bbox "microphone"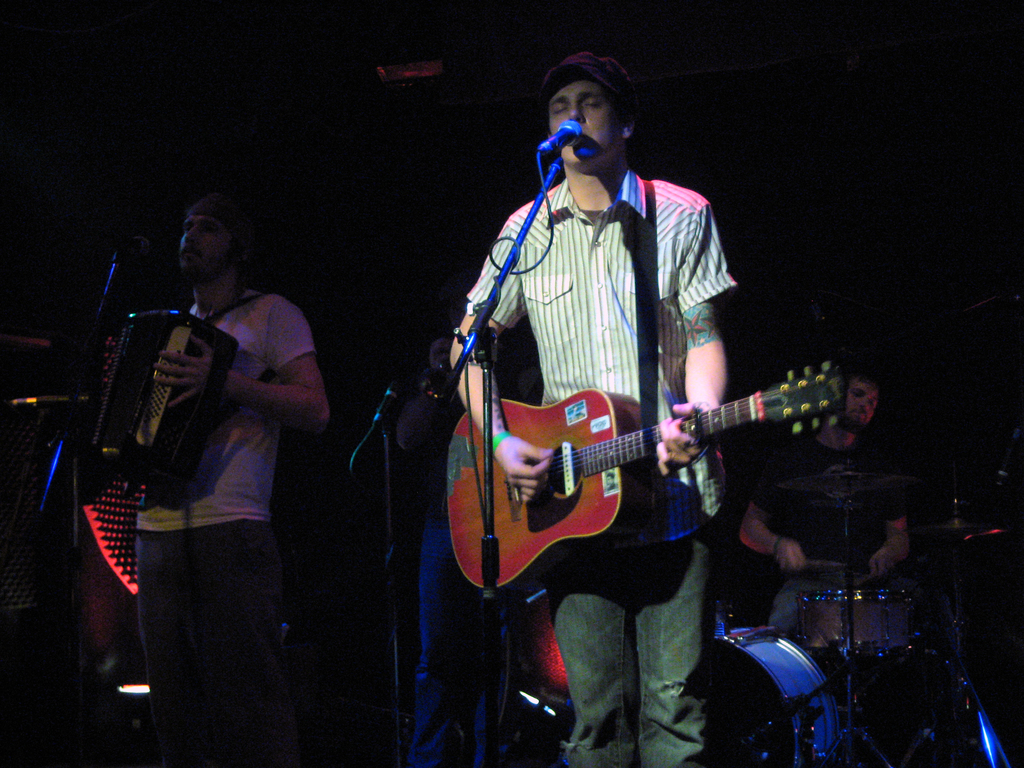
<box>545,122,581,152</box>
